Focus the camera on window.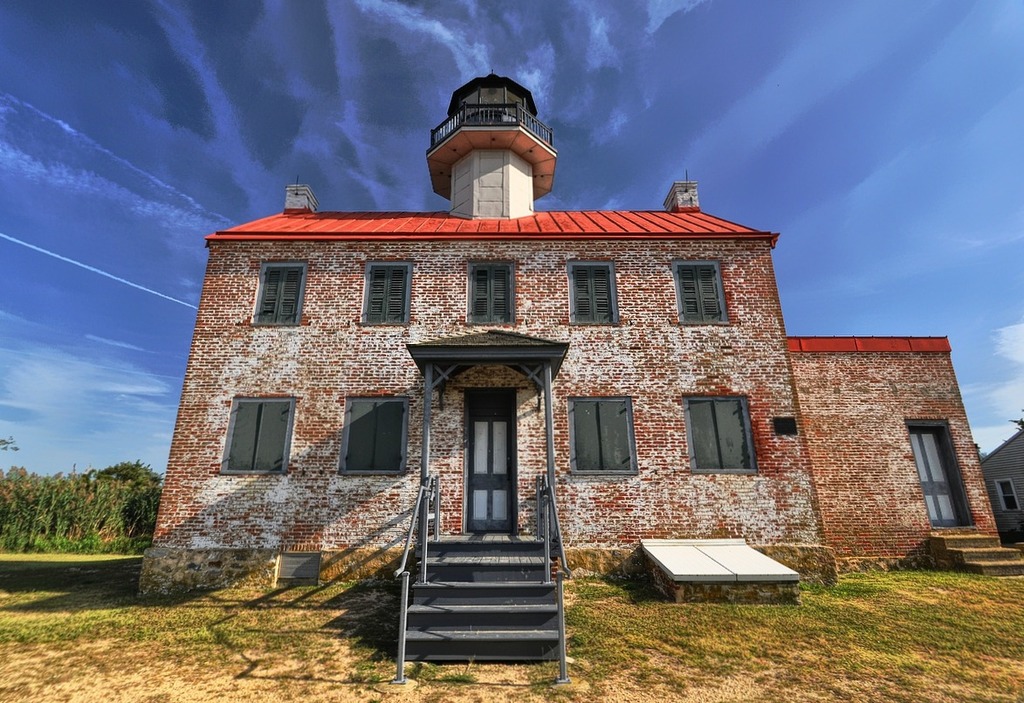
Focus region: pyautogui.locateOnScreen(367, 268, 403, 325).
